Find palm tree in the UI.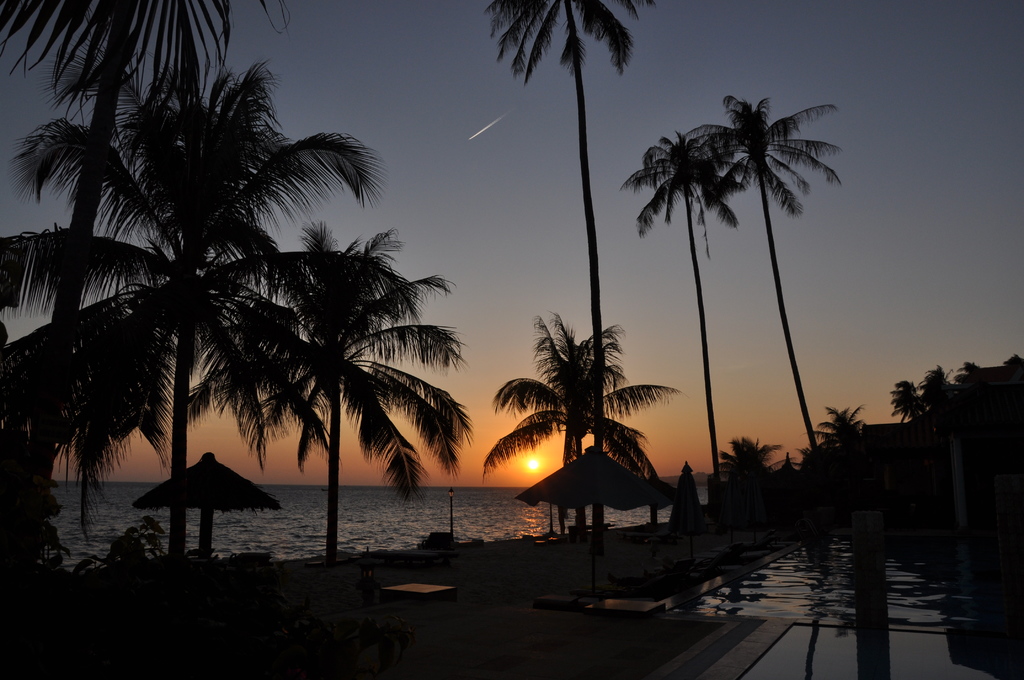
UI element at region(12, 0, 193, 486).
